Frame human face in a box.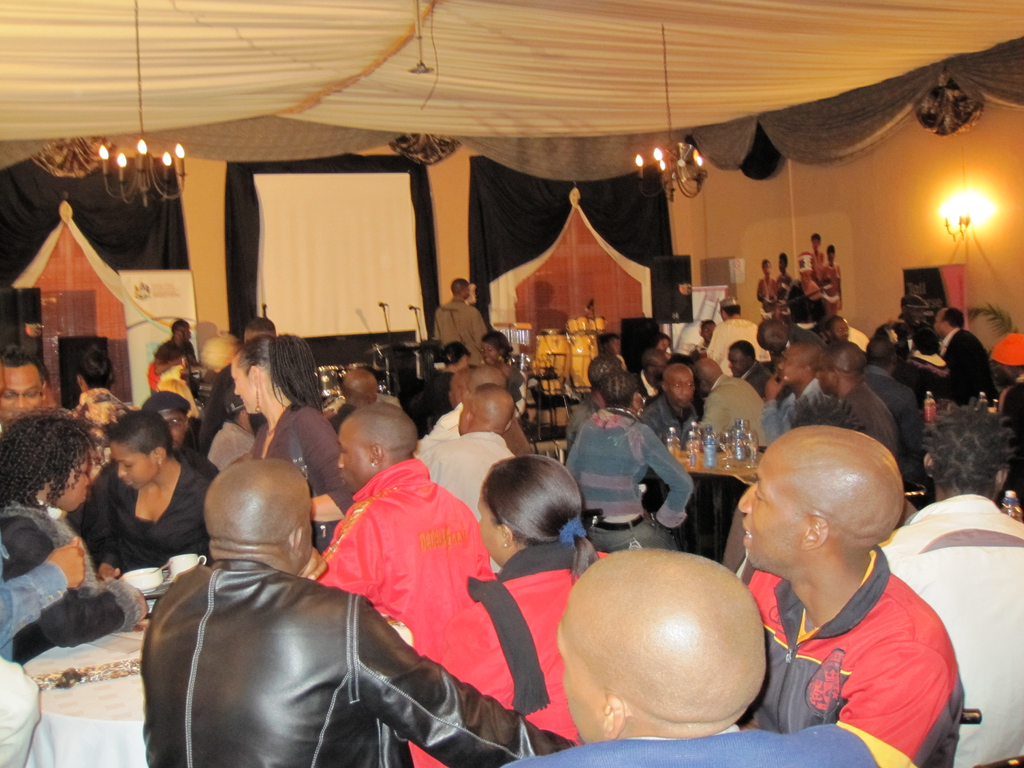
rect(815, 360, 830, 392).
